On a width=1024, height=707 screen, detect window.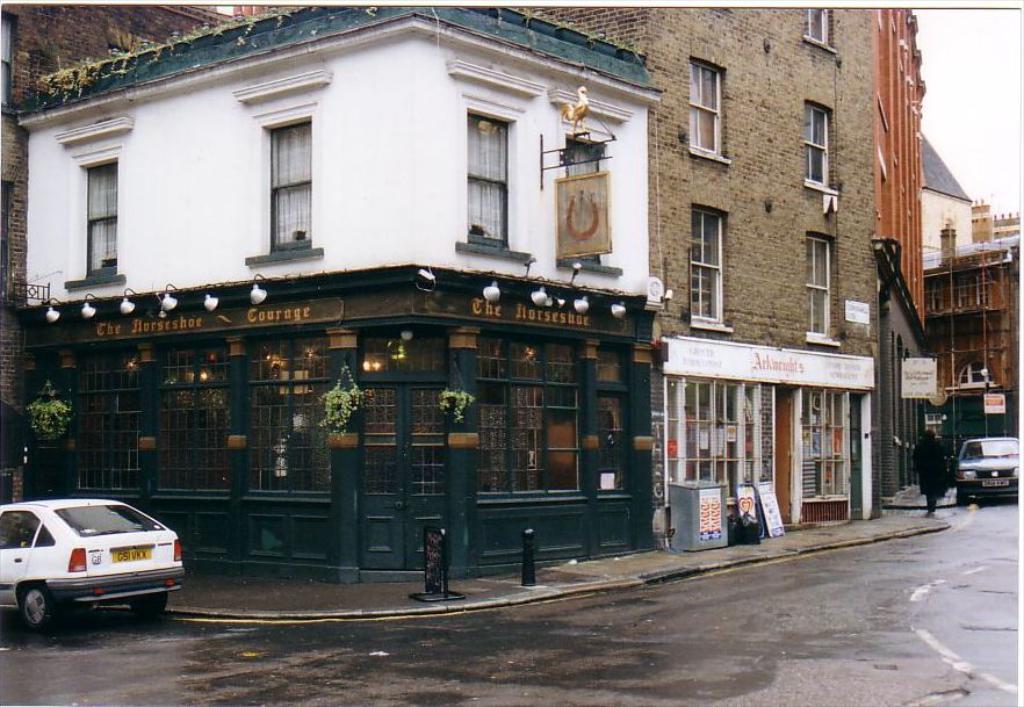
{"left": 75, "top": 160, "right": 122, "bottom": 280}.
